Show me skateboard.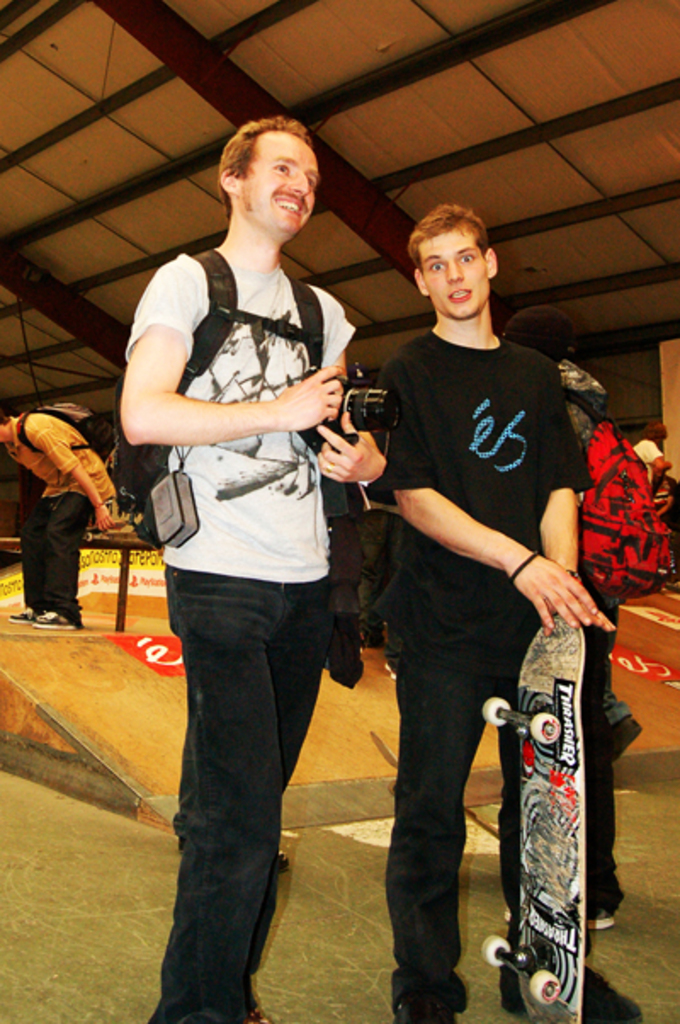
skateboard is here: 512, 594, 615, 981.
